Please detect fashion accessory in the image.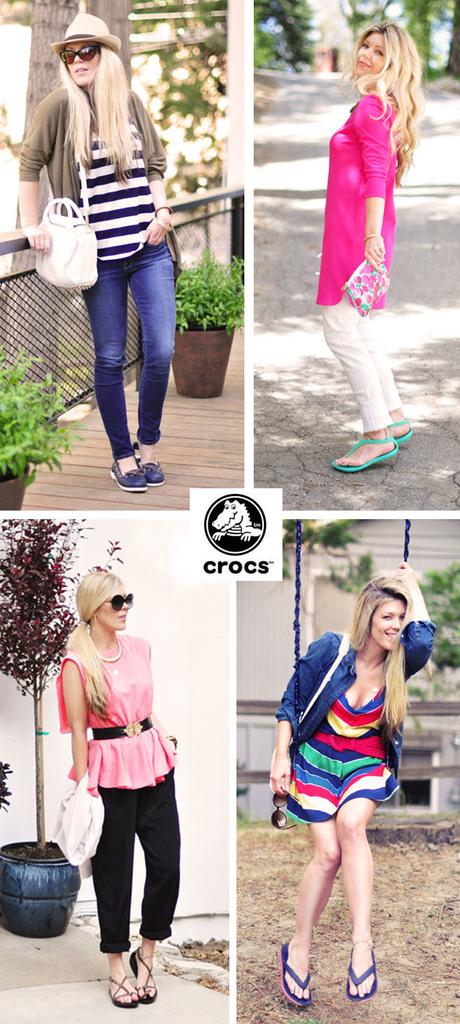
pyautogui.locateOnScreen(45, 16, 117, 56).
